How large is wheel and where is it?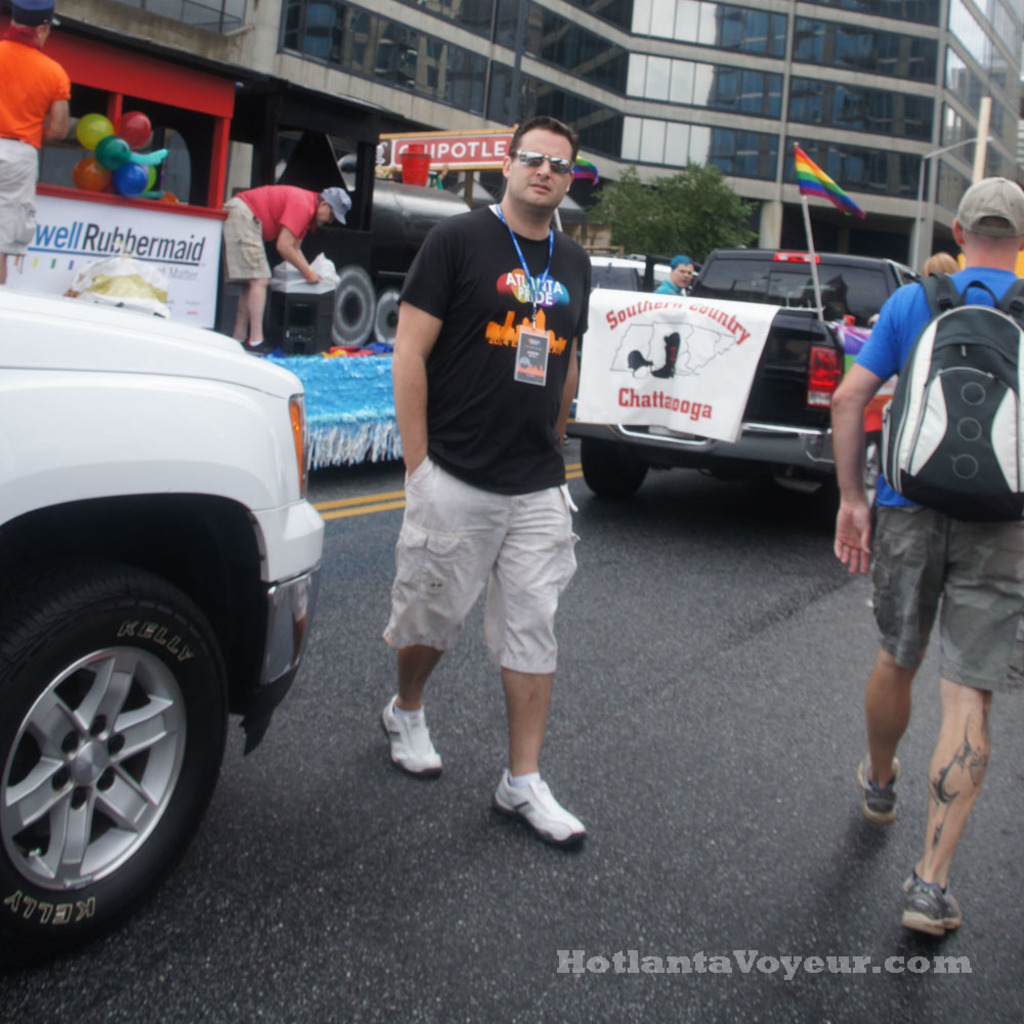
Bounding box: bbox=(374, 290, 399, 346).
